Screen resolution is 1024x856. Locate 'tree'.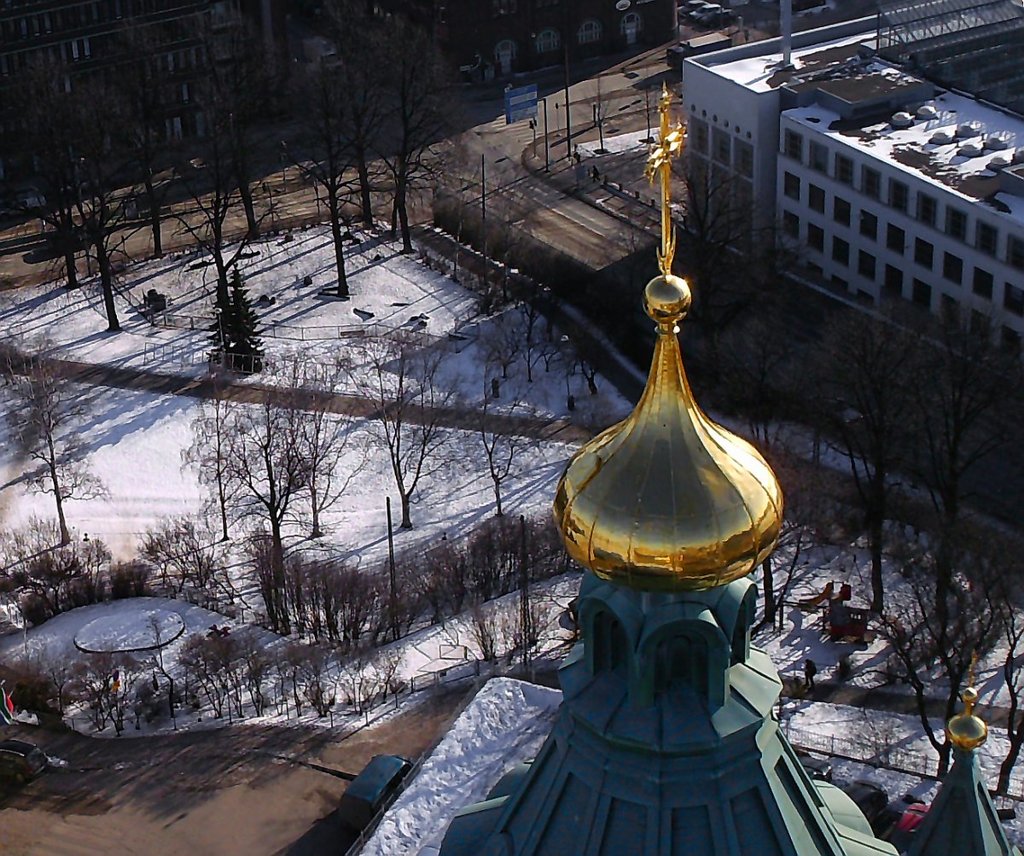
{"left": 193, "top": 58, "right": 265, "bottom": 323}.
